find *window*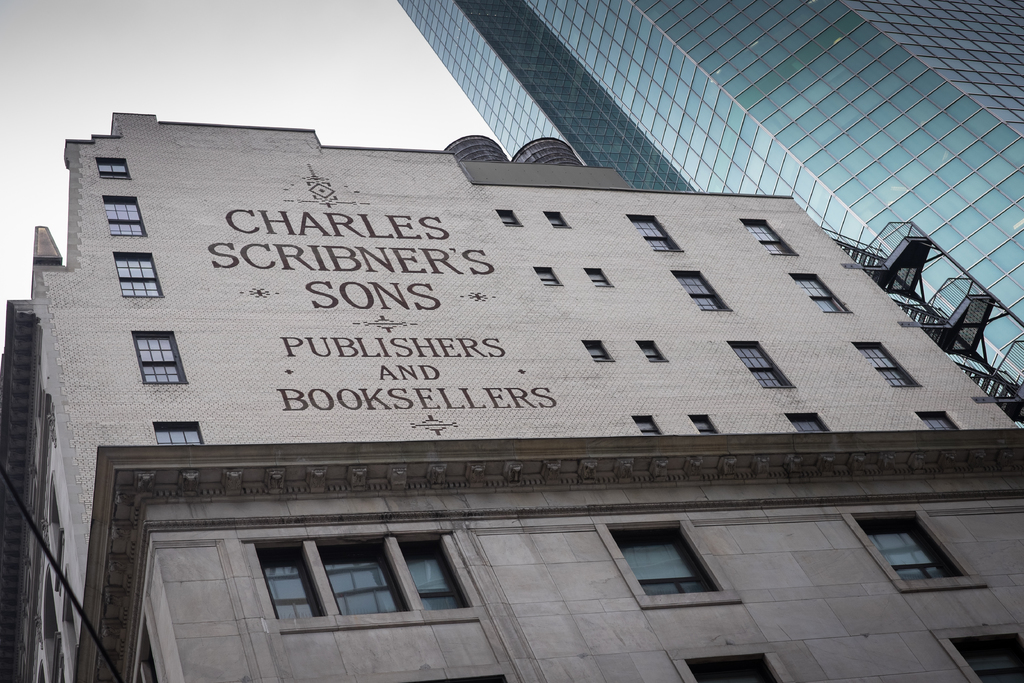
[675, 272, 728, 313]
